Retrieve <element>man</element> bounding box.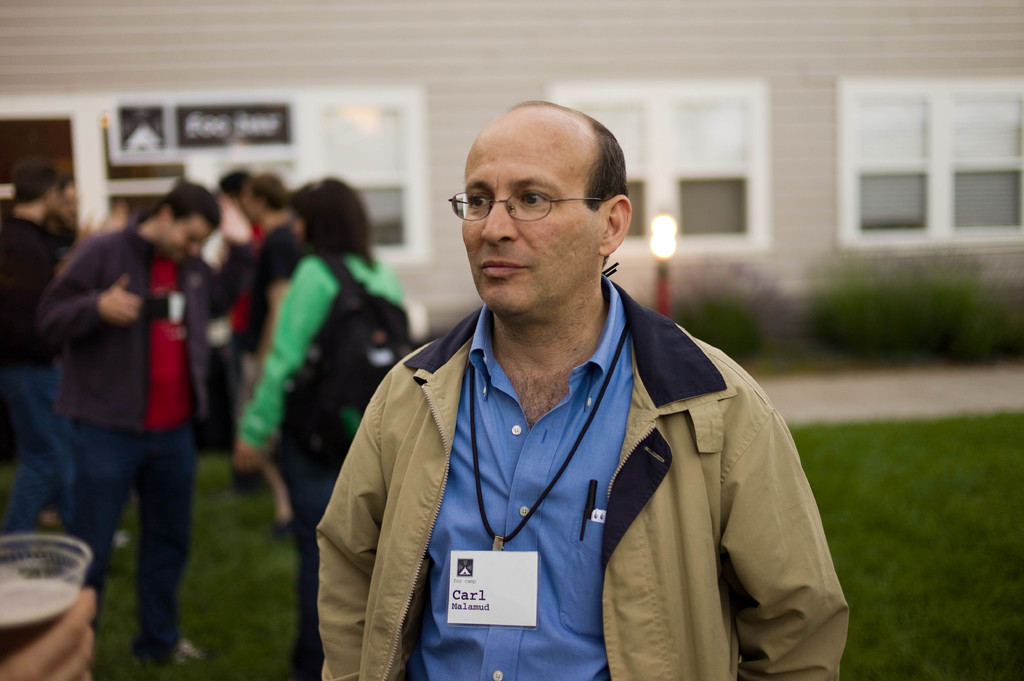
Bounding box: x1=0 y1=157 x2=81 y2=534.
